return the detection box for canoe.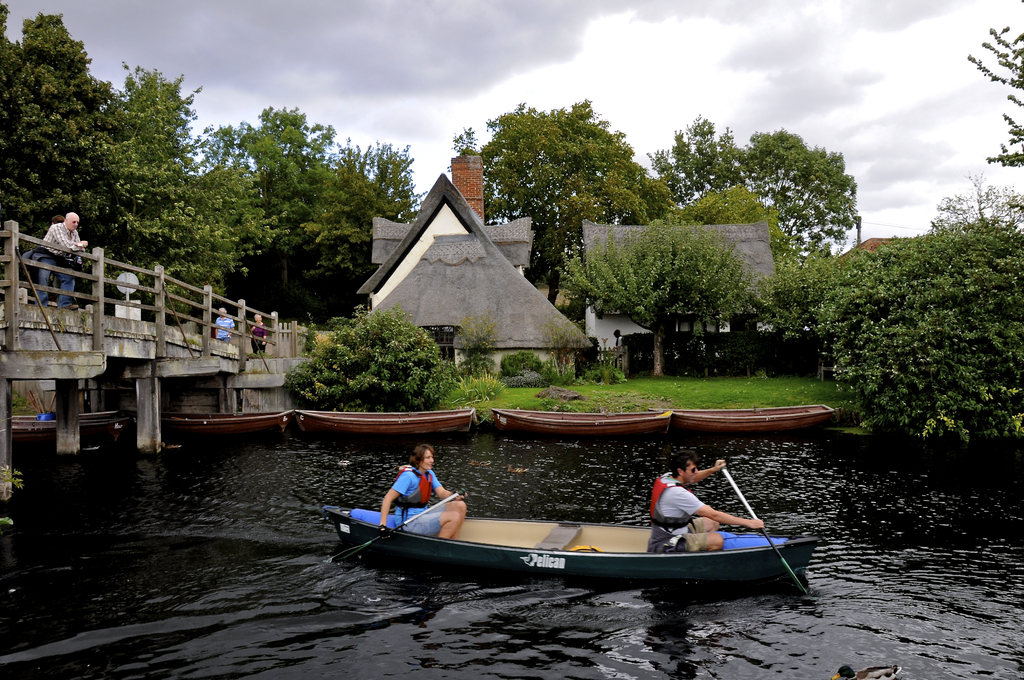
[x1=319, y1=508, x2=816, y2=575].
